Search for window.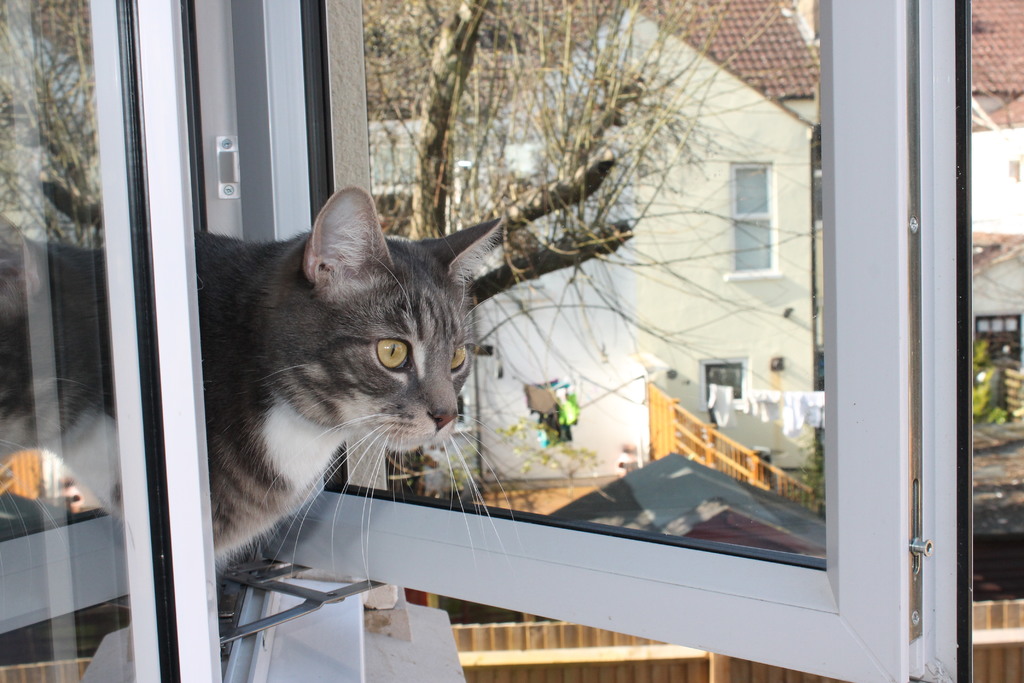
Found at {"left": 972, "top": 306, "right": 1023, "bottom": 369}.
